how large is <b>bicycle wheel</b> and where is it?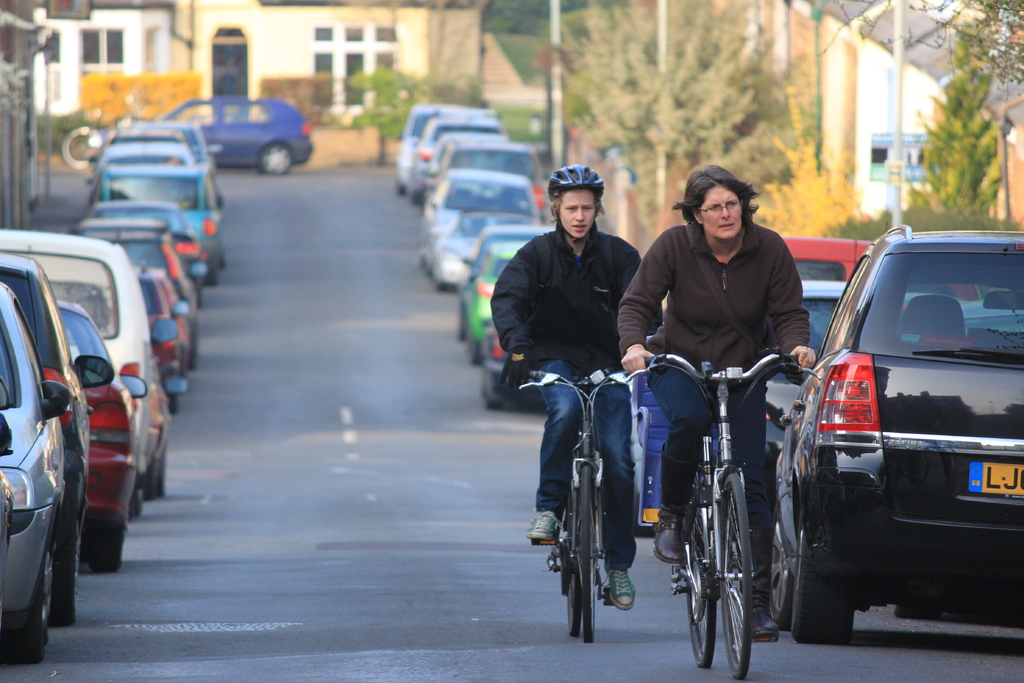
Bounding box: <bbox>561, 522, 581, 635</bbox>.
